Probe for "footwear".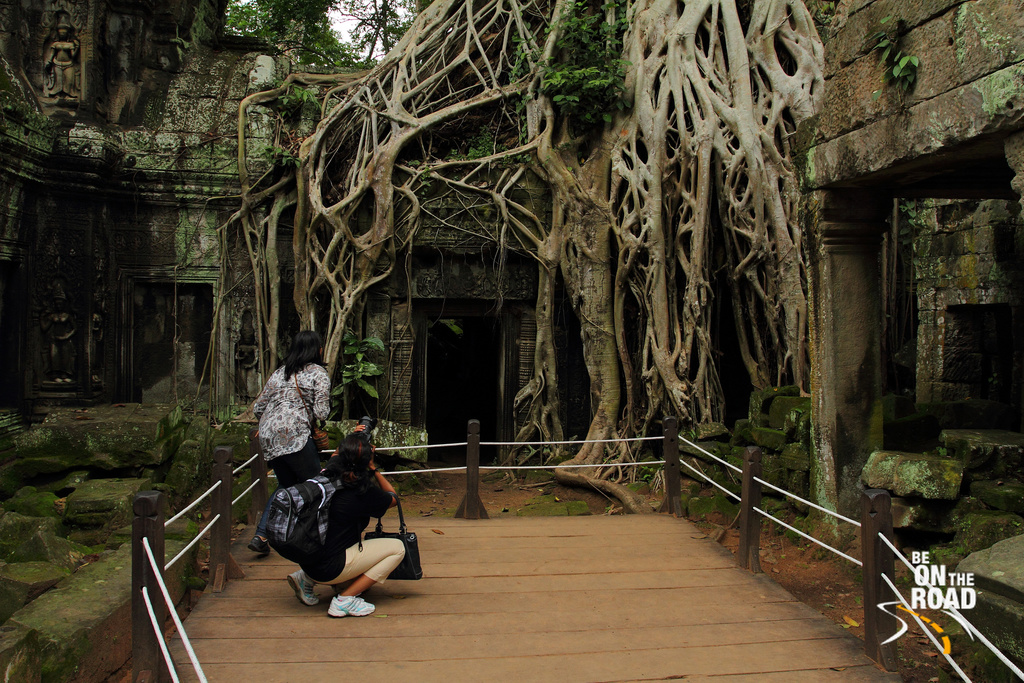
Probe result: box(328, 592, 371, 618).
